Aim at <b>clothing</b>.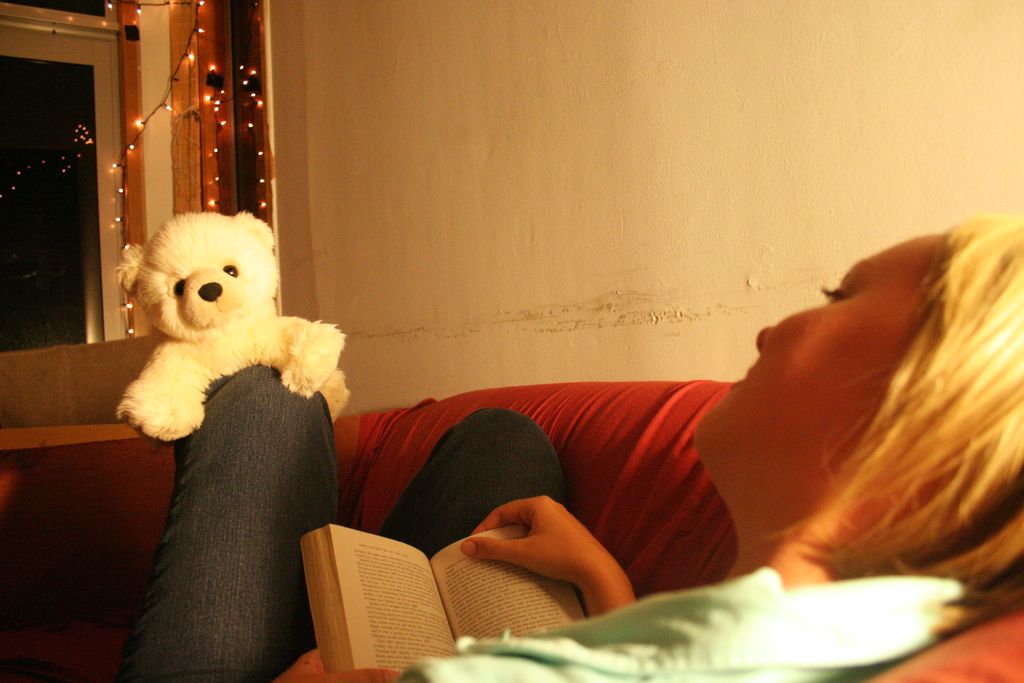
Aimed at select_region(113, 357, 982, 682).
